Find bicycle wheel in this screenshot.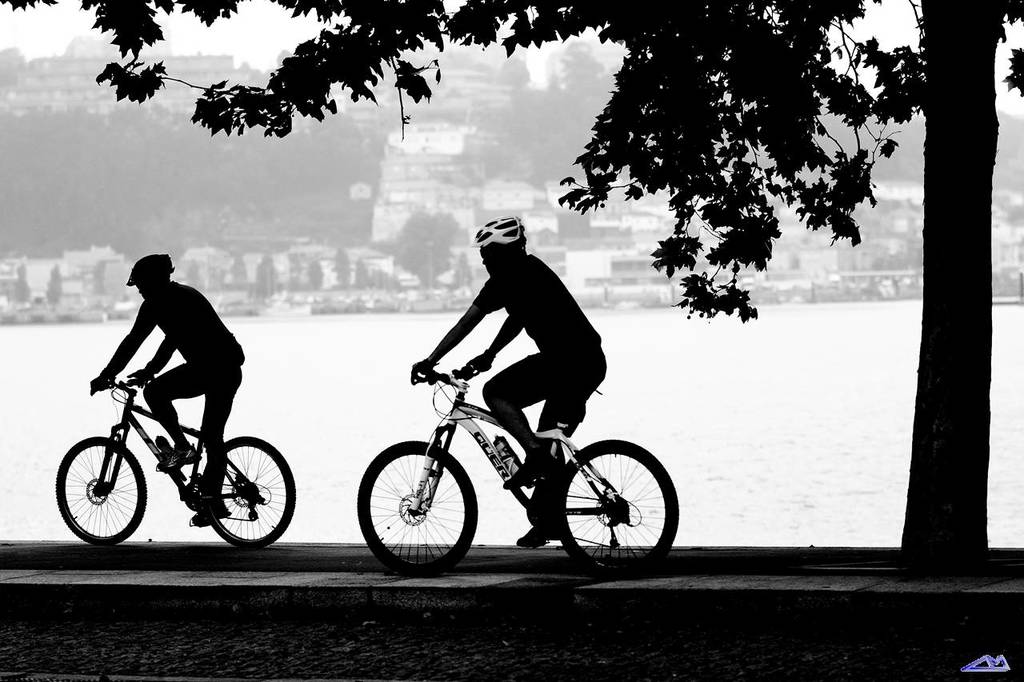
The bounding box for bicycle wheel is BBox(552, 436, 676, 581).
